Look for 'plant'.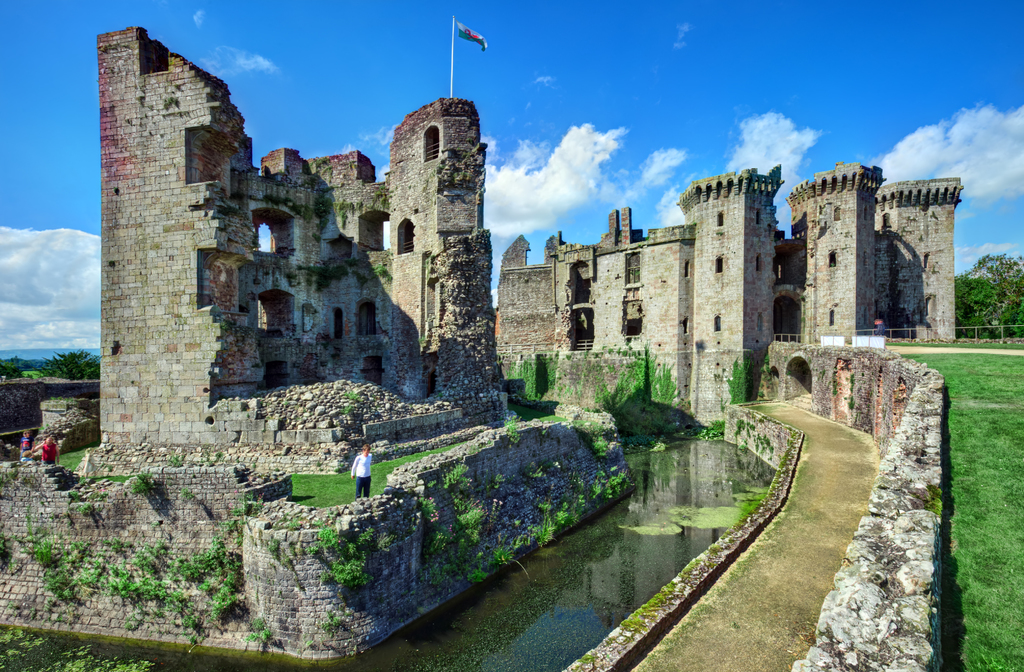
Found: bbox=[262, 538, 278, 559].
